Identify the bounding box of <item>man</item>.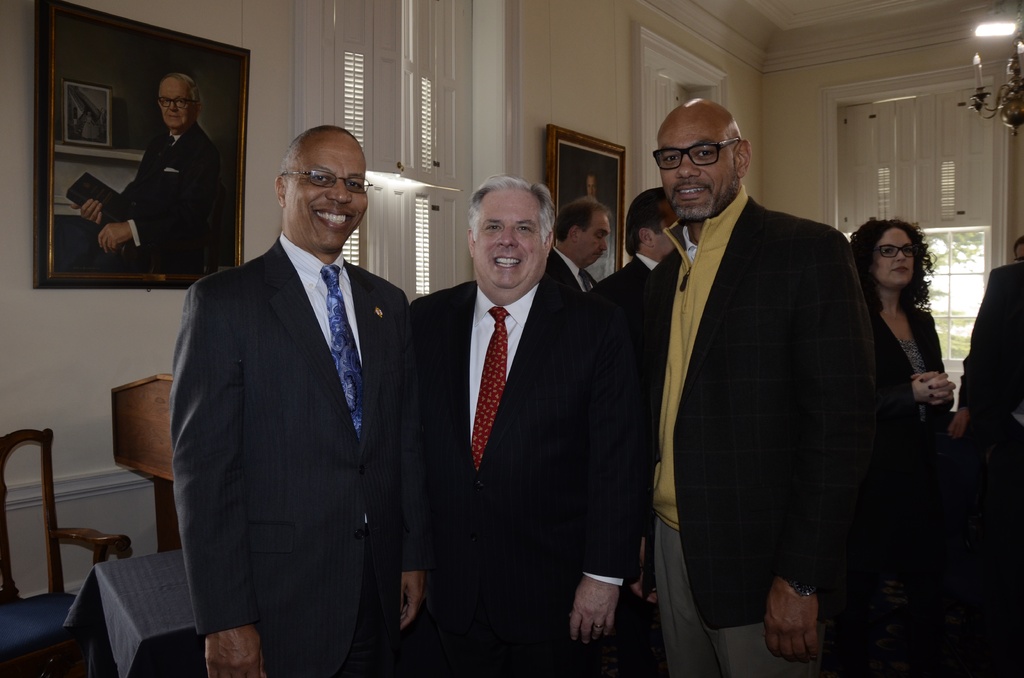
[172,127,414,677].
